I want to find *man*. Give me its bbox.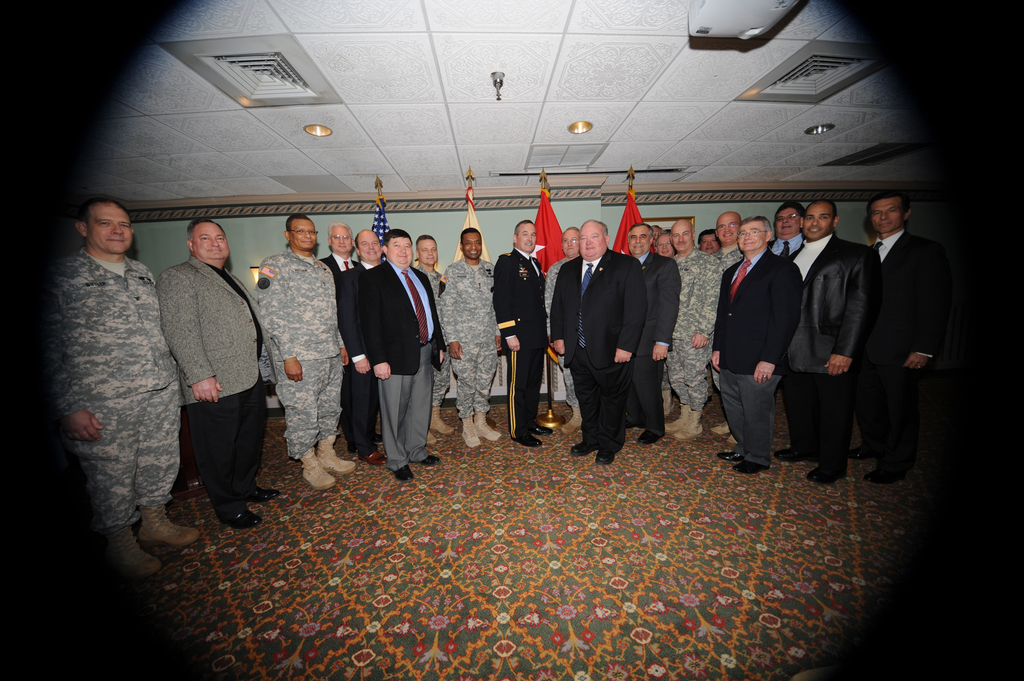
{"left": 700, "top": 225, "right": 715, "bottom": 250}.
